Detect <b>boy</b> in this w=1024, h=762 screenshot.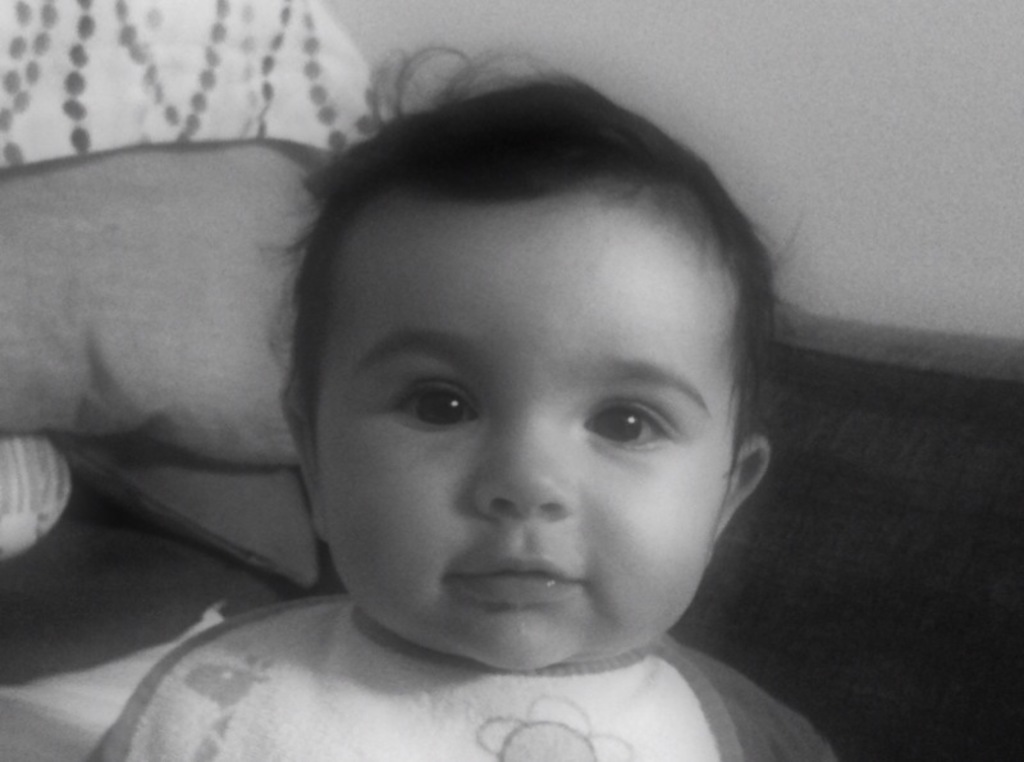
Detection: crop(69, 24, 841, 761).
